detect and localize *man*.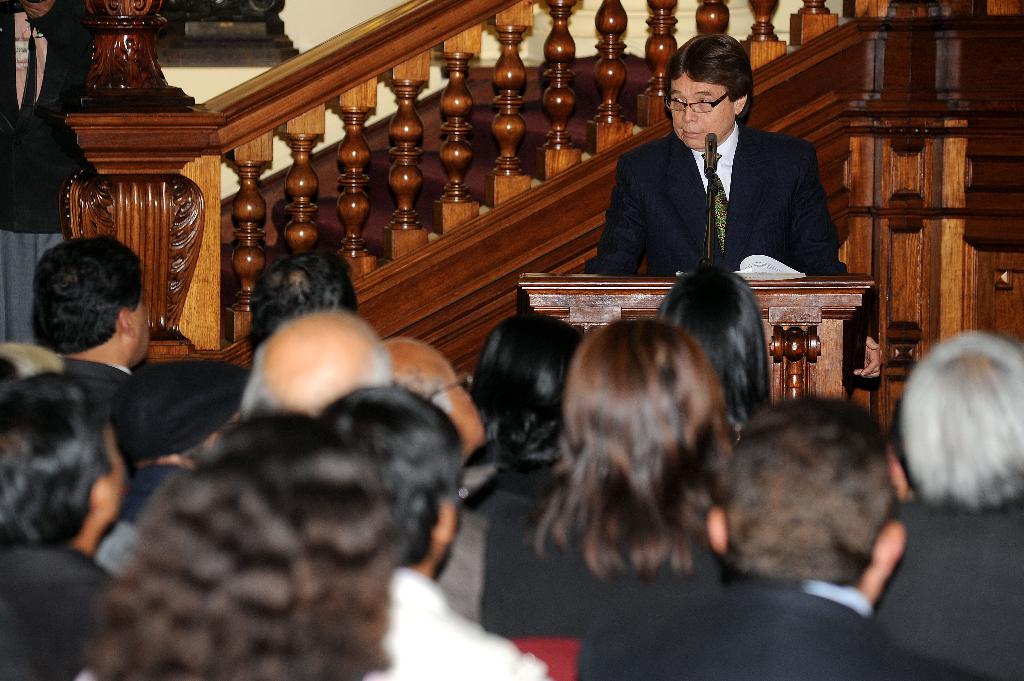
Localized at left=20, top=229, right=161, bottom=412.
